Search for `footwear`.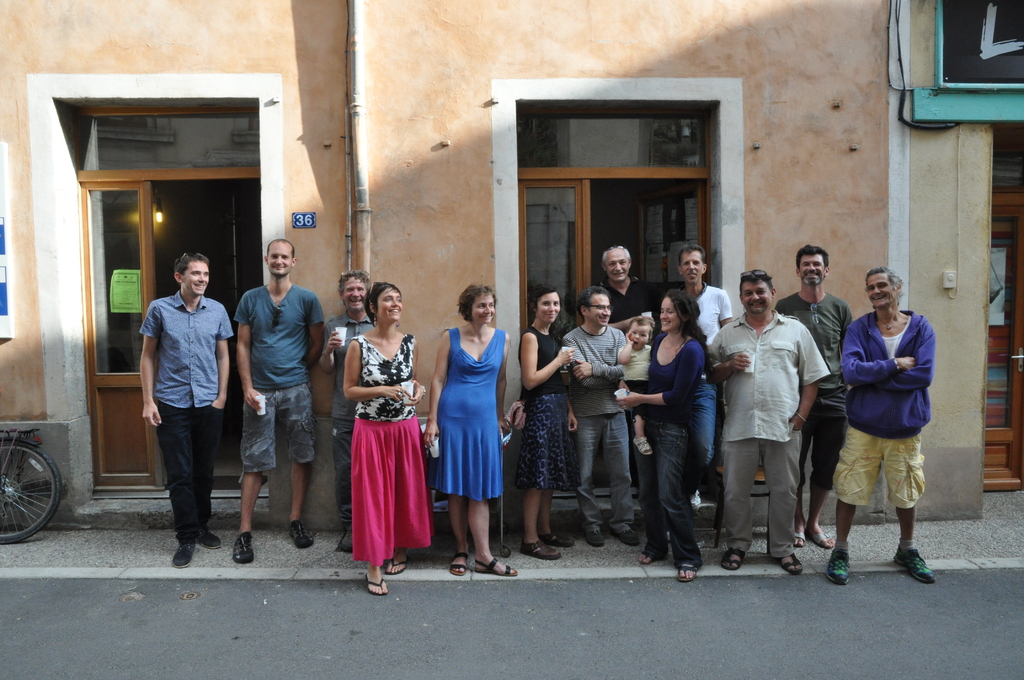
Found at 678, 557, 698, 585.
